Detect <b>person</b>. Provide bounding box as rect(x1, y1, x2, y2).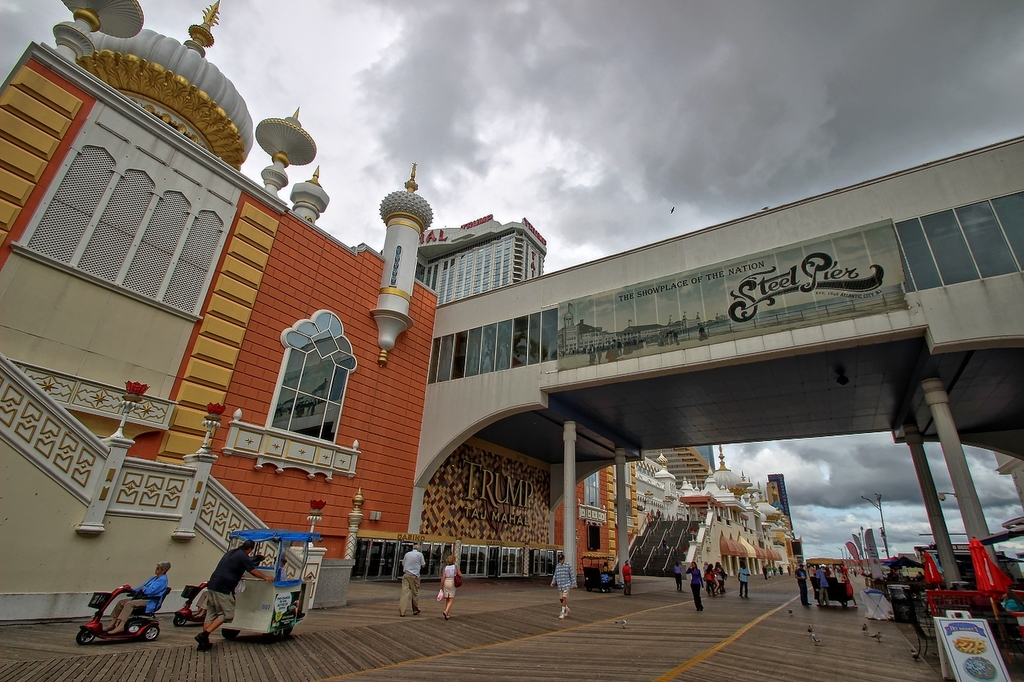
rect(671, 560, 687, 592).
